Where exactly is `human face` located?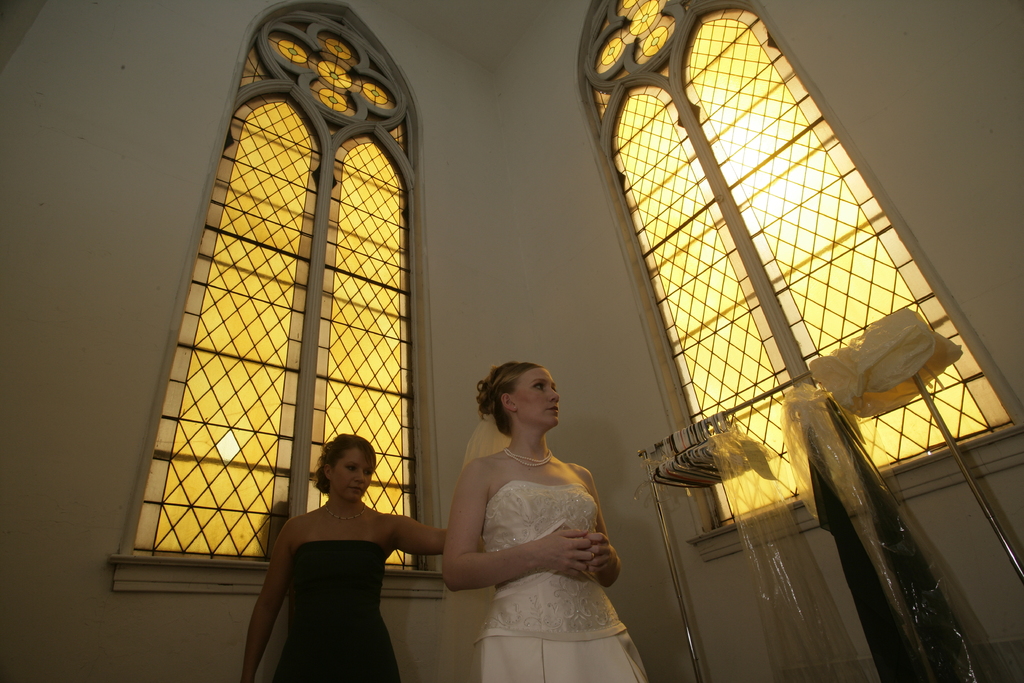
Its bounding box is pyautogui.locateOnScreen(335, 447, 372, 500).
